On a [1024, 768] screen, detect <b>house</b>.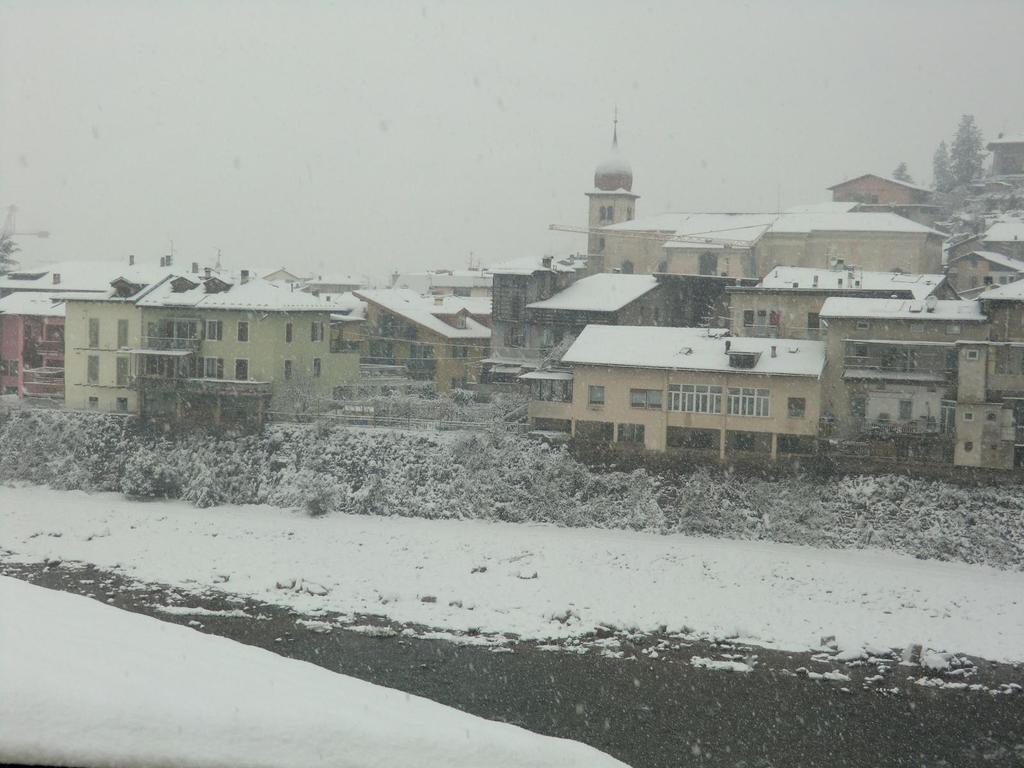
region(520, 270, 675, 326).
